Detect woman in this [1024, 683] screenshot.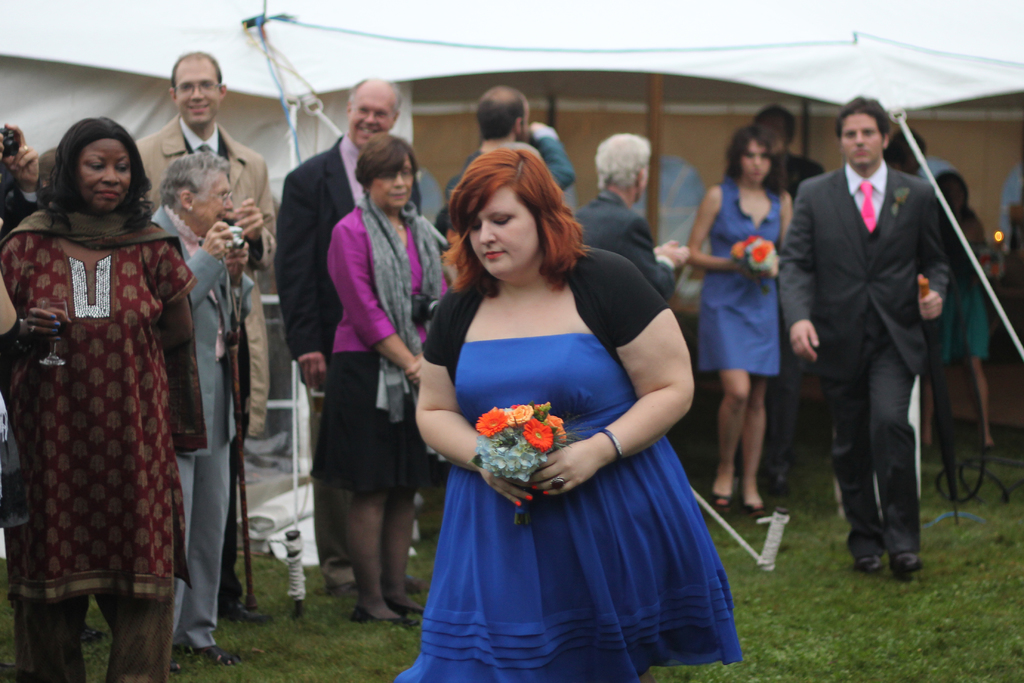
Detection: locate(315, 137, 454, 630).
